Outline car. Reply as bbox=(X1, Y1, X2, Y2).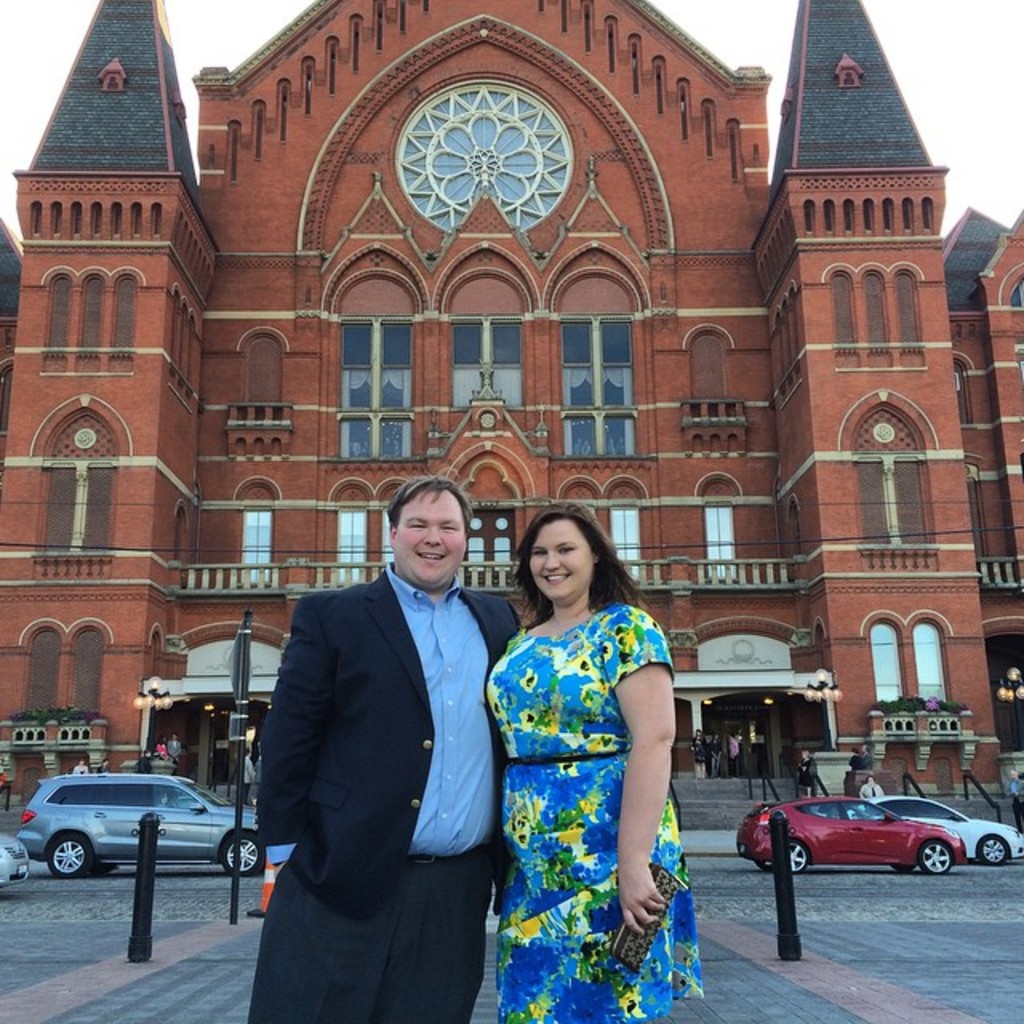
bbox=(742, 792, 968, 874).
